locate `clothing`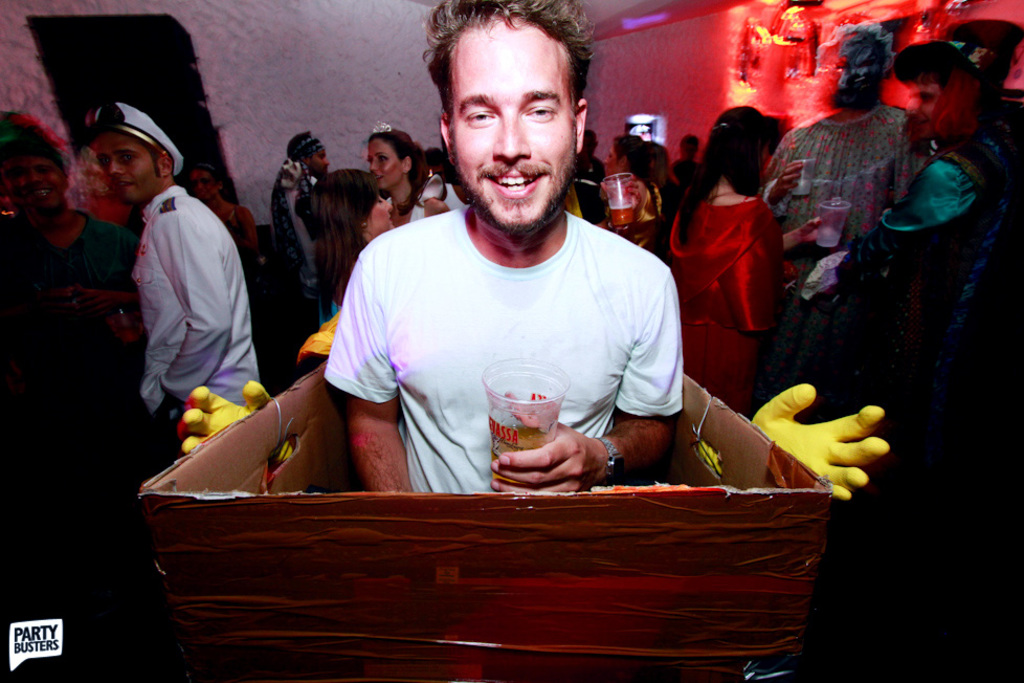
x1=755 y1=102 x2=953 y2=331
